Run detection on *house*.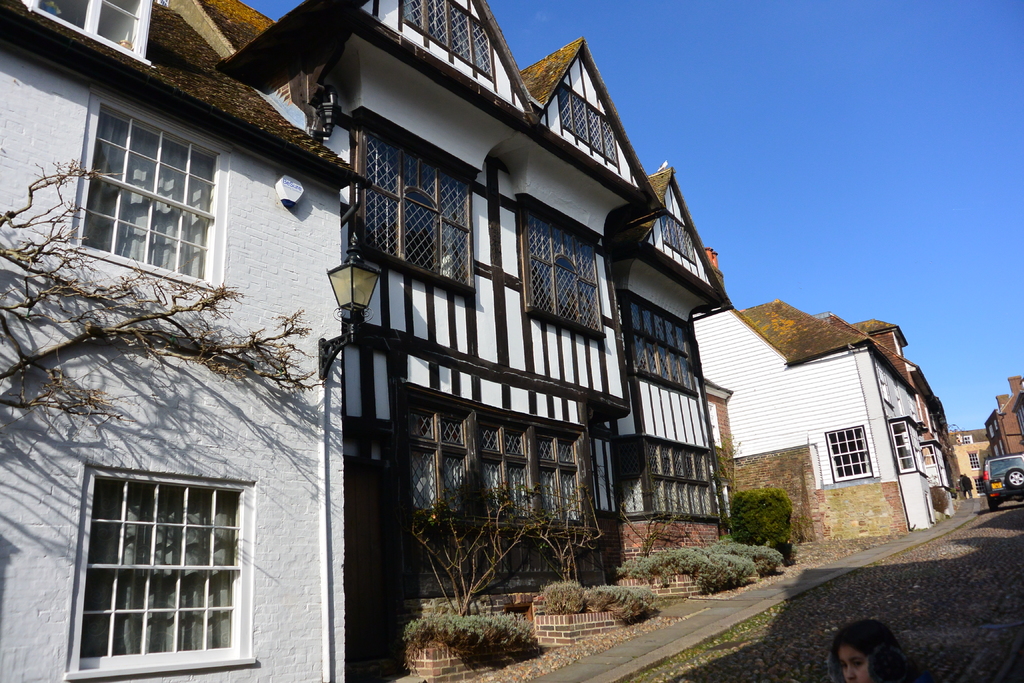
Result: [693, 247, 932, 529].
